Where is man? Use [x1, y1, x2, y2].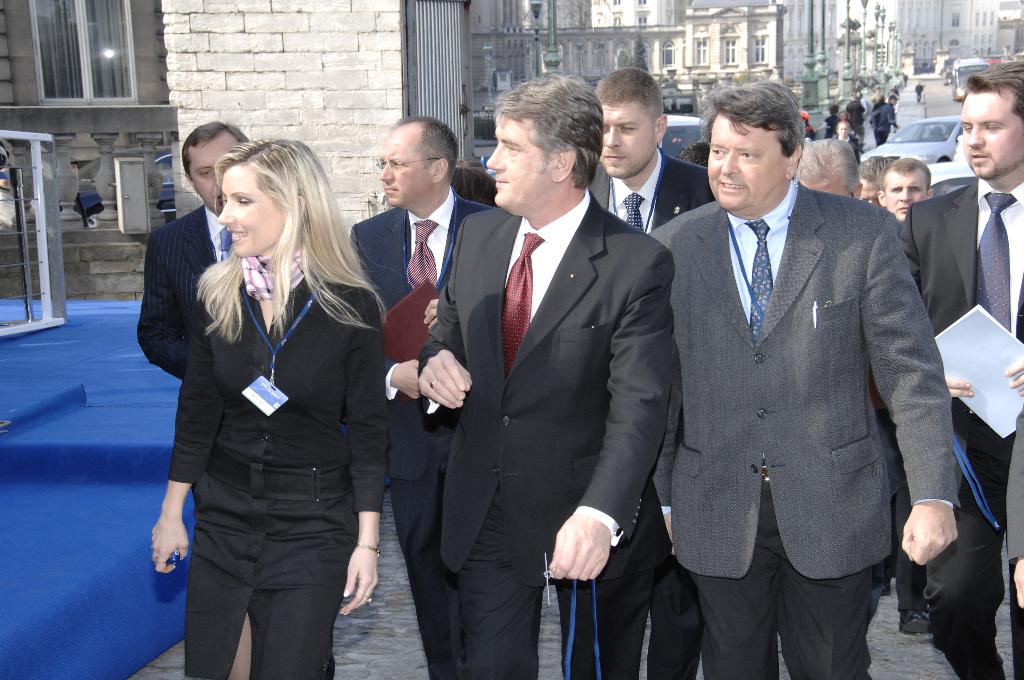
[416, 71, 677, 679].
